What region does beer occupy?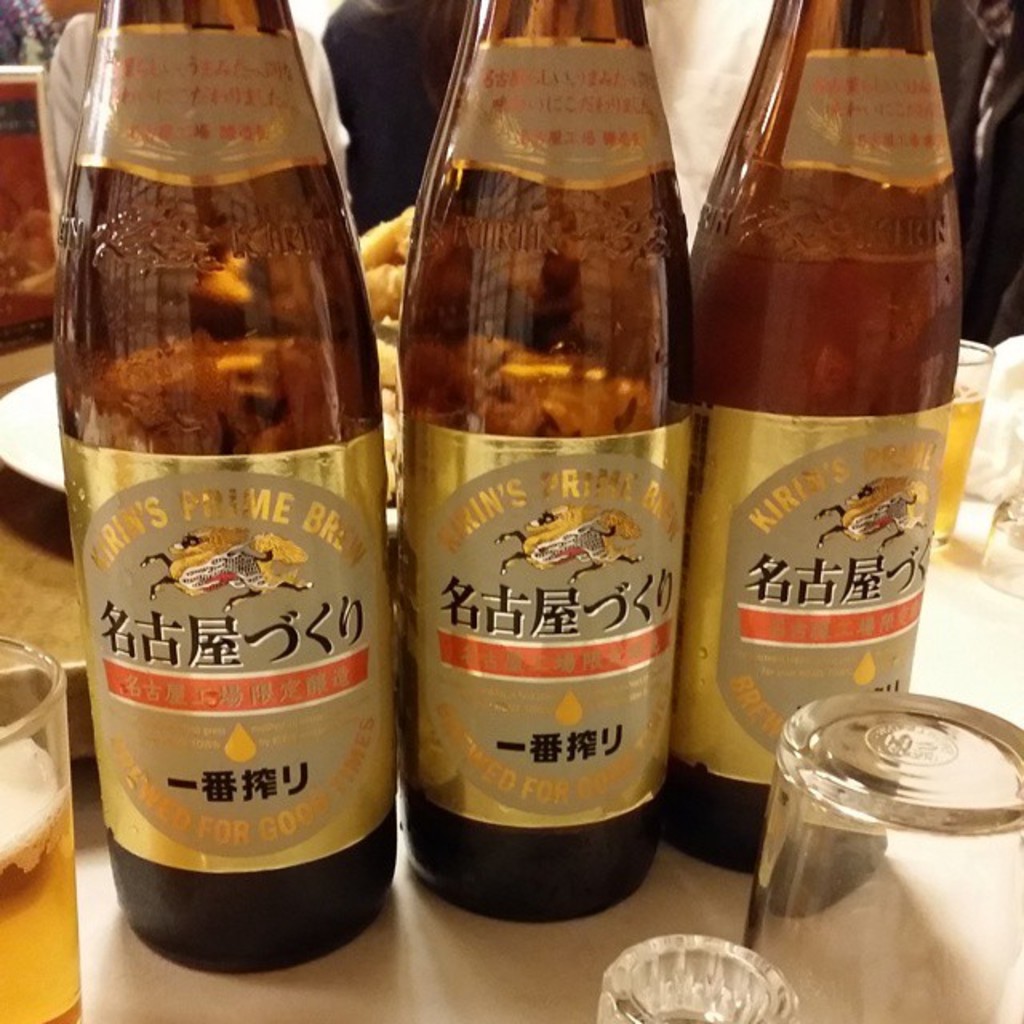
BBox(56, 0, 408, 981).
